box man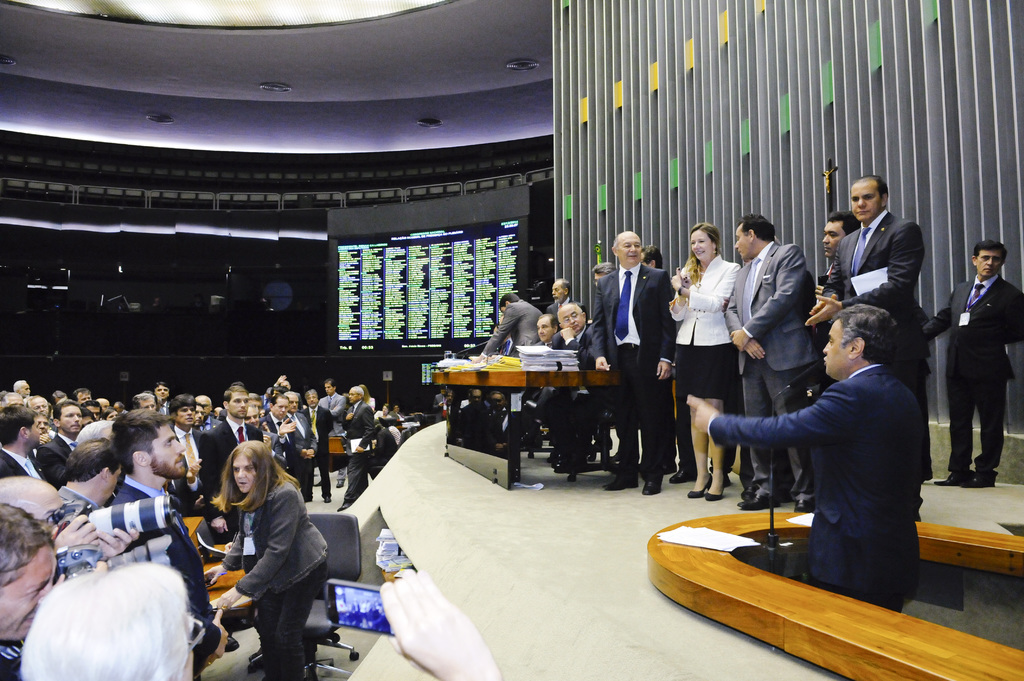
BBox(133, 388, 162, 422)
